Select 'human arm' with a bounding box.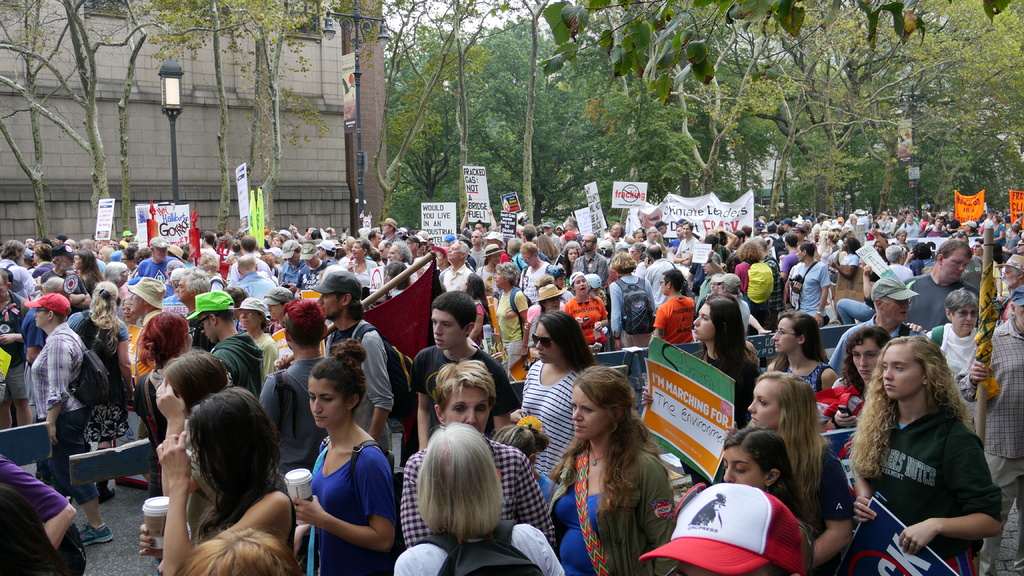
259:337:276:387.
